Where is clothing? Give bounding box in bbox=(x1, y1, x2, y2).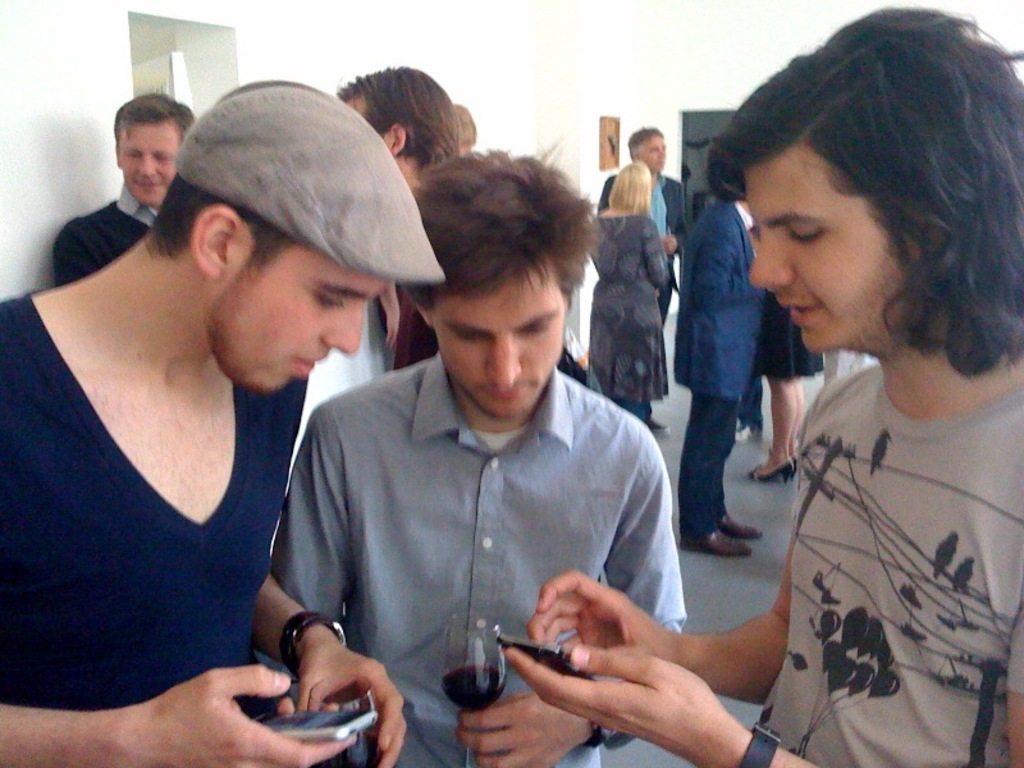
bbox=(384, 287, 470, 367).
